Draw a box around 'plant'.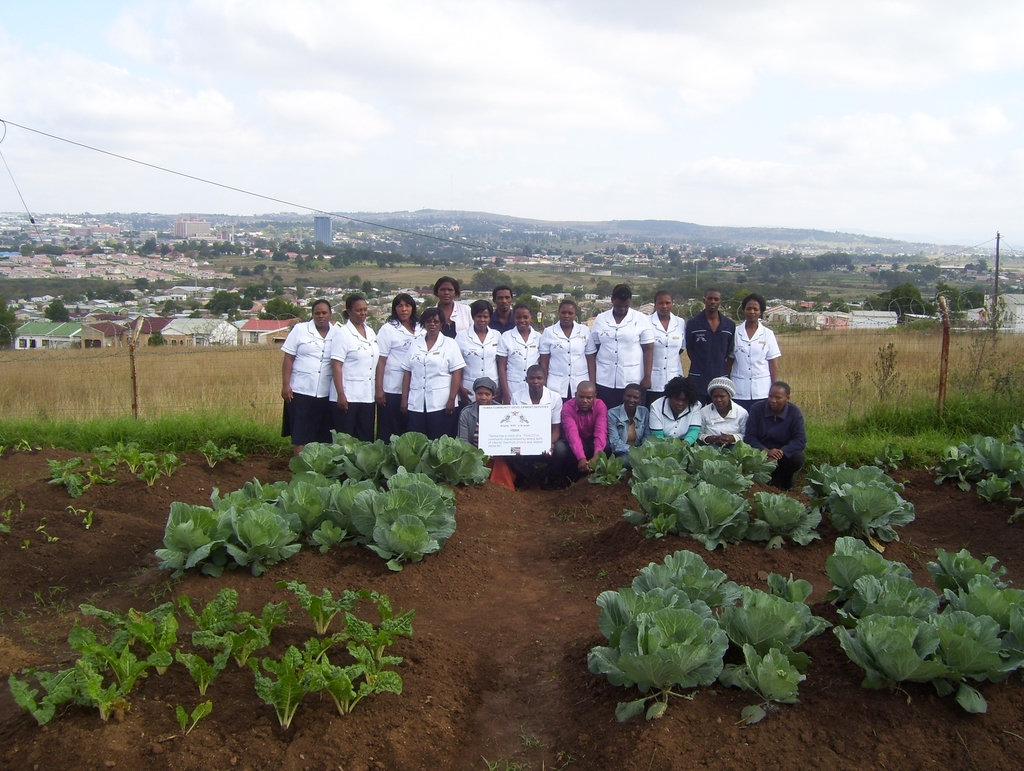
box(163, 446, 177, 478).
